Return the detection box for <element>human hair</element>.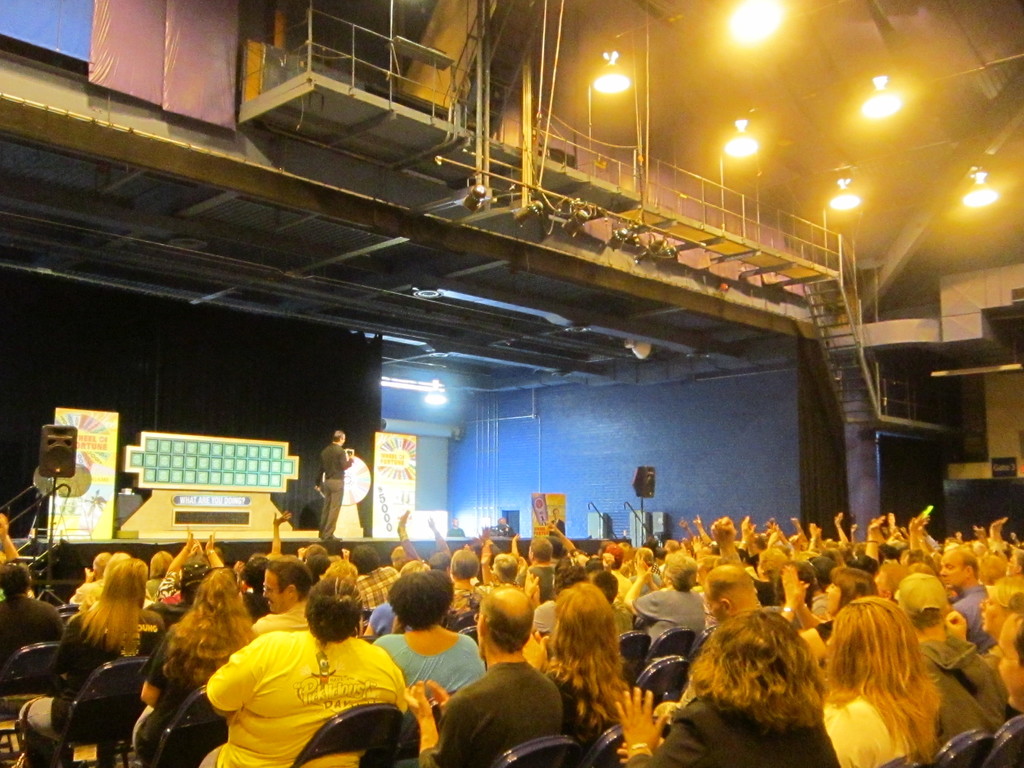
[1011,607,1023,668].
